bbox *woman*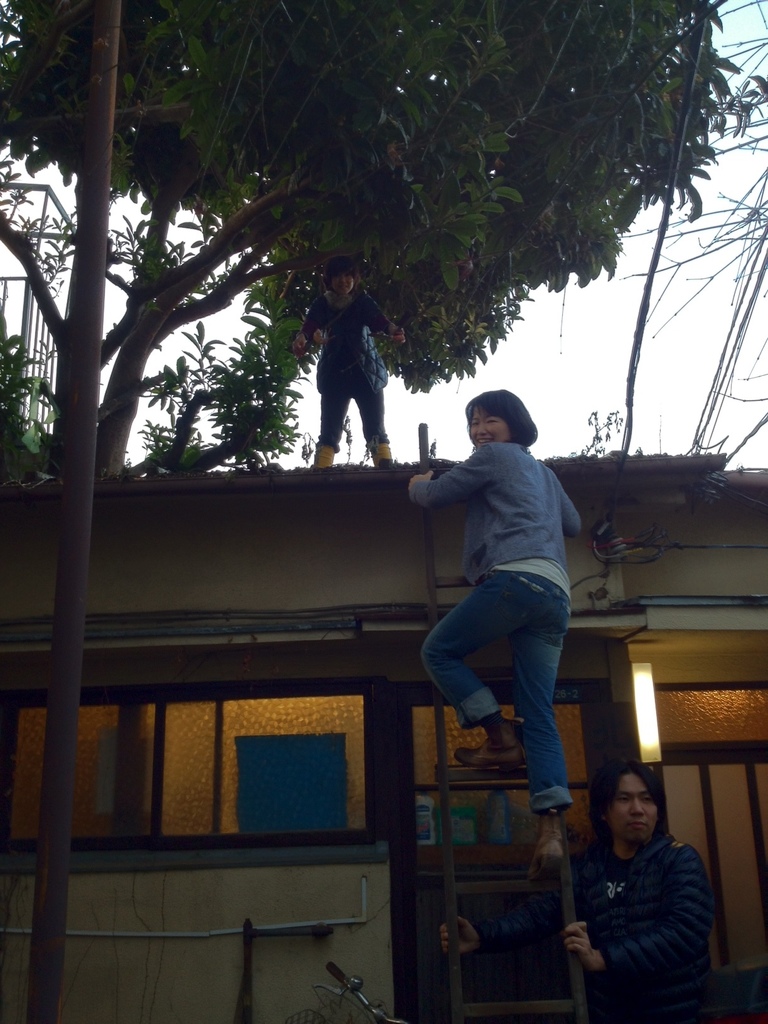
left=312, top=257, right=408, bottom=468
